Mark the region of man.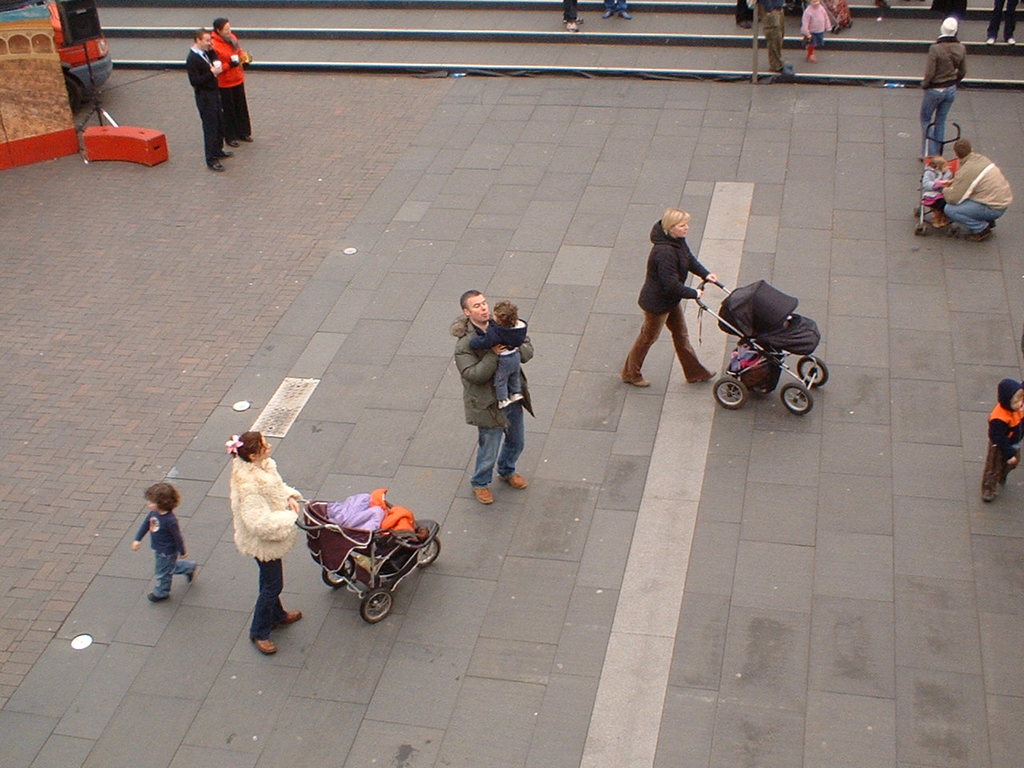
Region: (935, 138, 1017, 241).
